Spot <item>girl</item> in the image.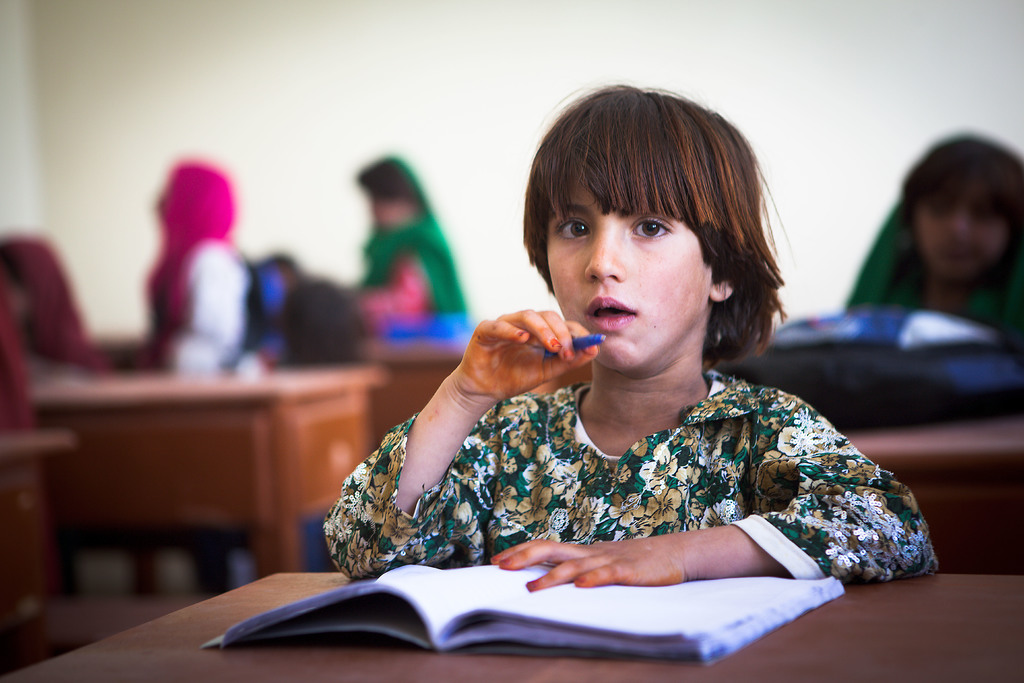
<item>girl</item> found at 126, 169, 275, 354.
